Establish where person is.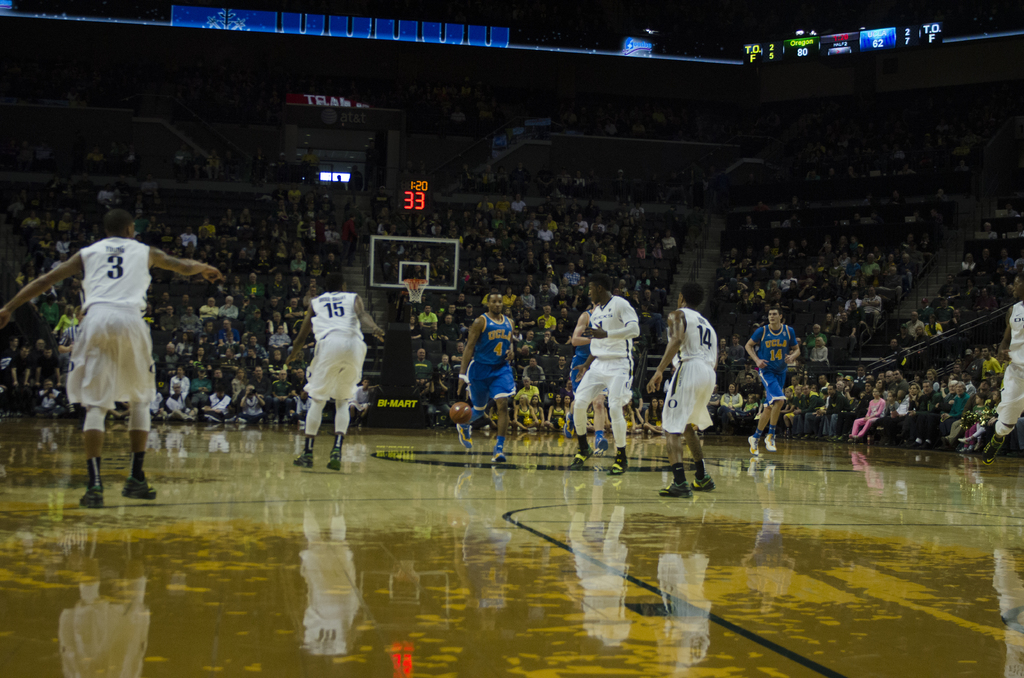
Established at select_region(213, 369, 228, 389).
